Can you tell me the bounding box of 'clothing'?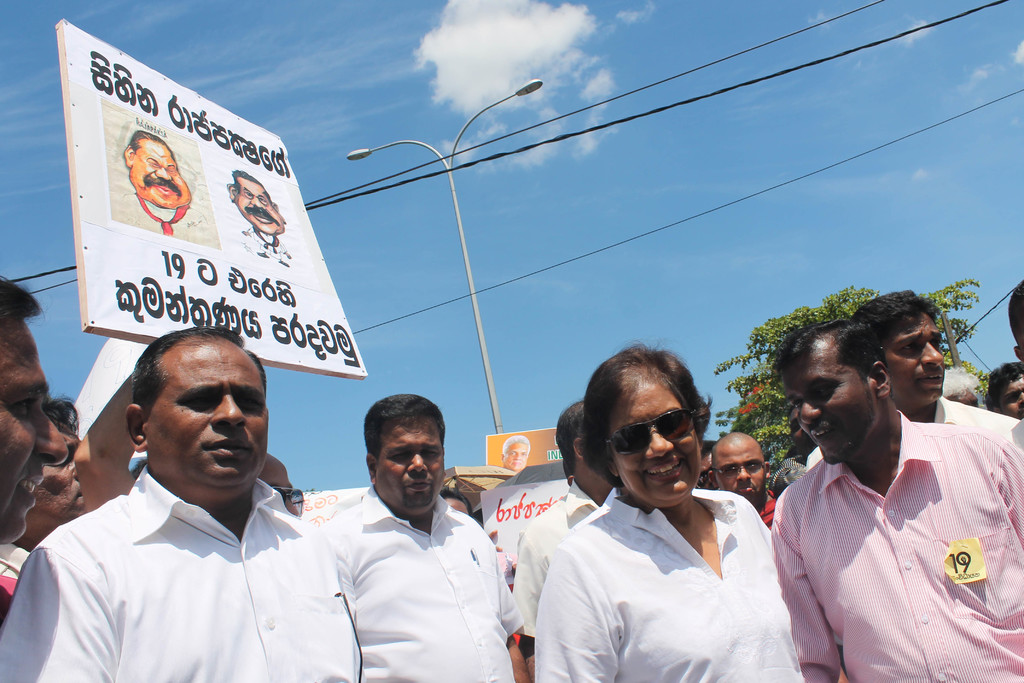
[x1=515, y1=472, x2=601, y2=644].
